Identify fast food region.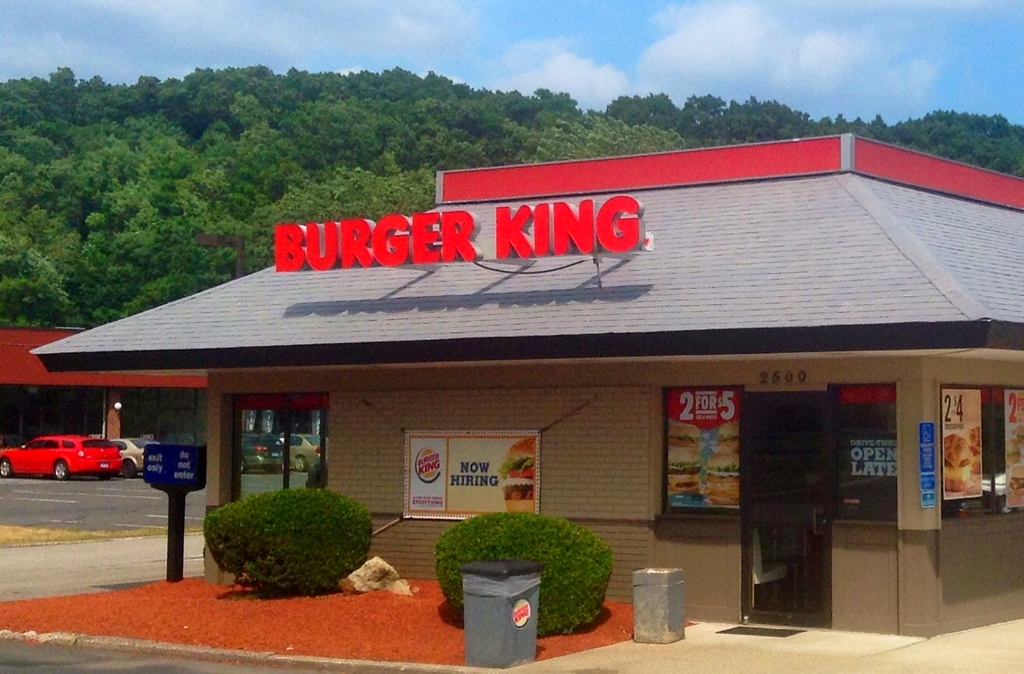
Region: region(666, 446, 701, 495).
